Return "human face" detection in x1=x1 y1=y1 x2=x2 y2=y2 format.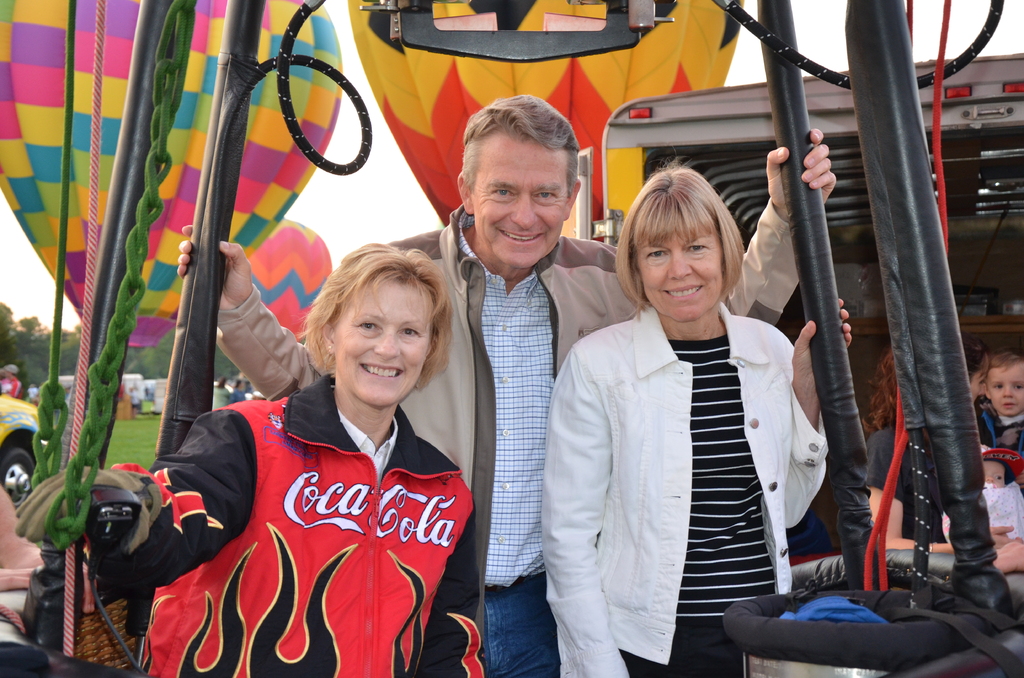
x1=984 y1=457 x2=1007 y2=488.
